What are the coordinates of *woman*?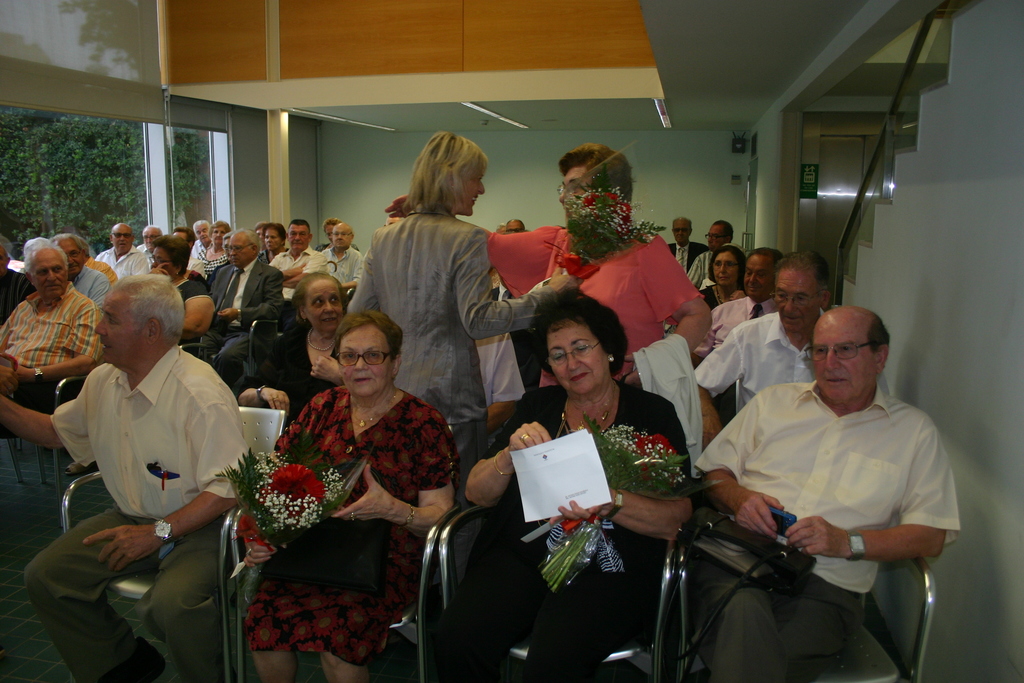
(143, 232, 212, 349).
